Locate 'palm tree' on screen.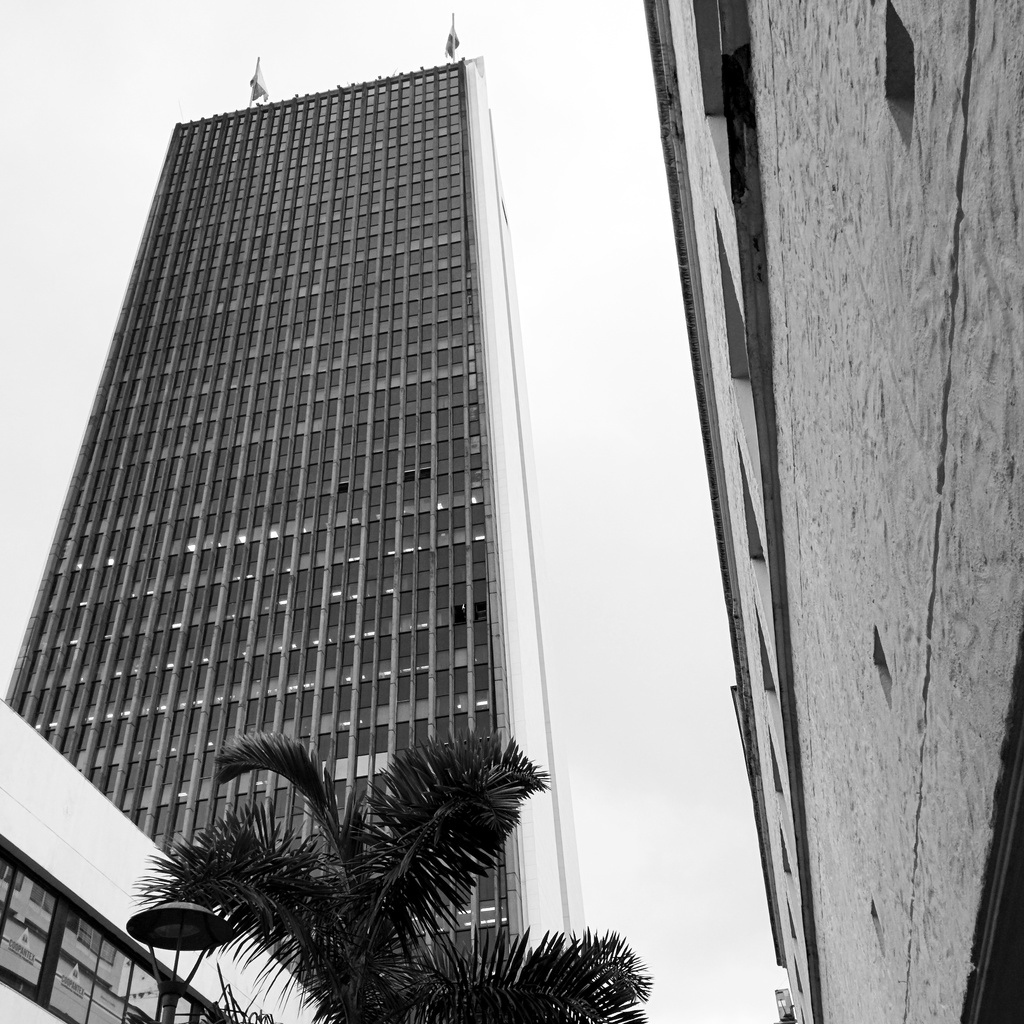
On screen at [126,714,517,1023].
